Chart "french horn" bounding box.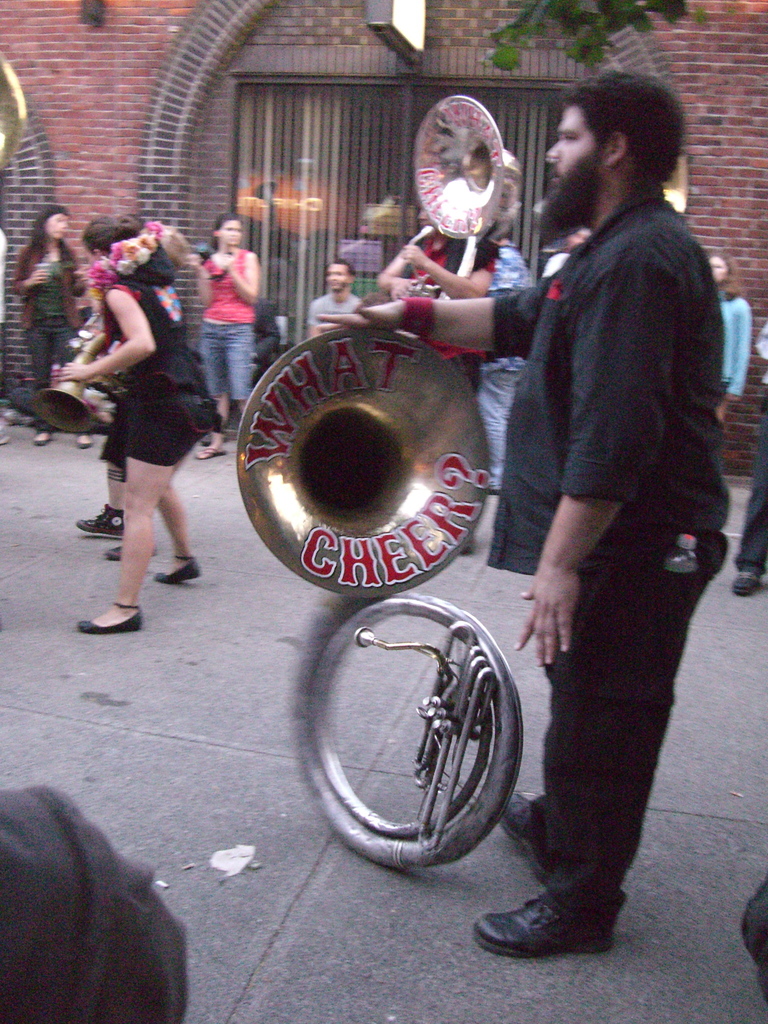
Charted: [left=394, top=89, right=538, bottom=291].
